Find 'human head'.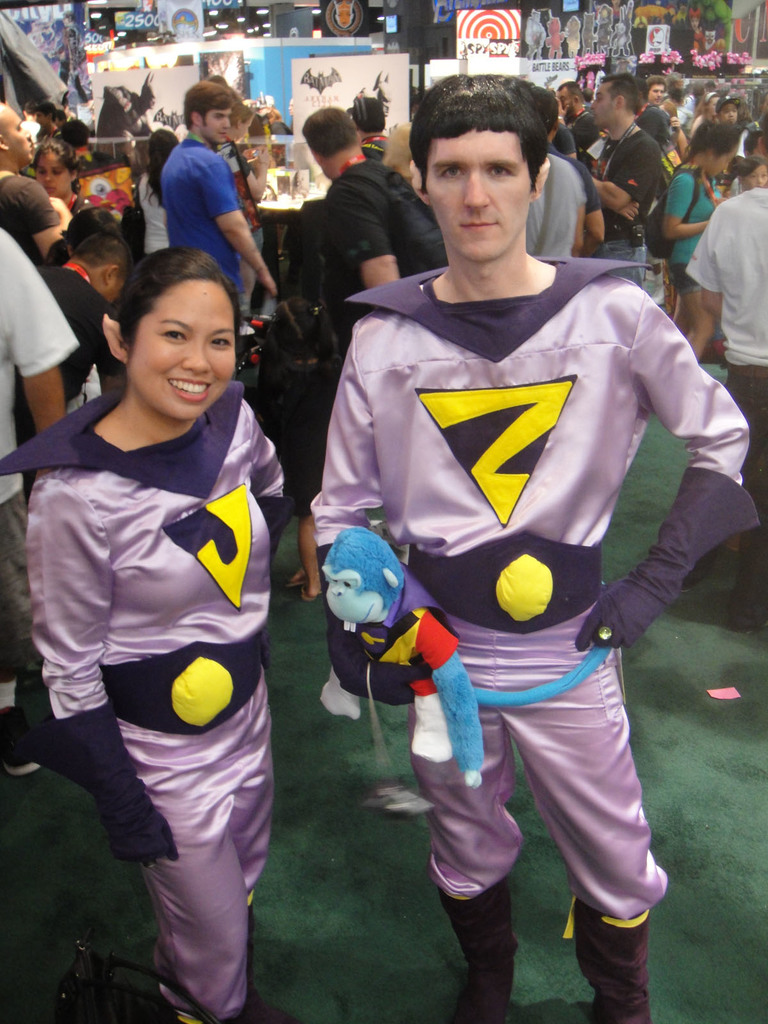
x1=74, y1=236, x2=137, y2=305.
